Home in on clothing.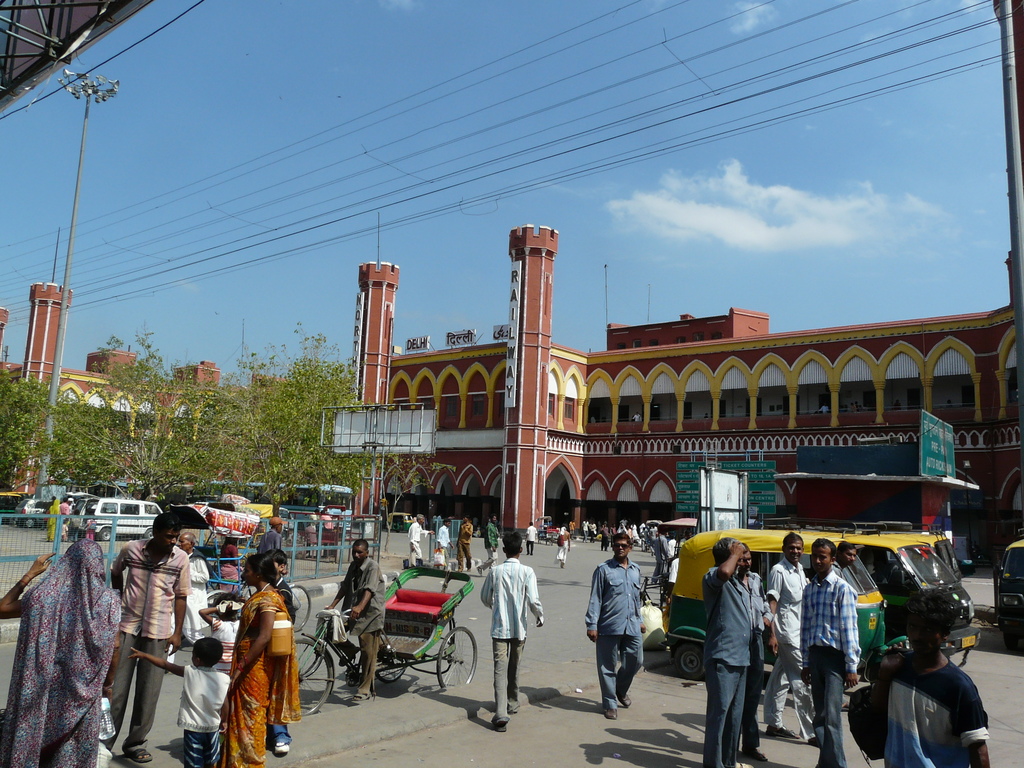
Homed in at x1=864 y1=656 x2=993 y2=763.
